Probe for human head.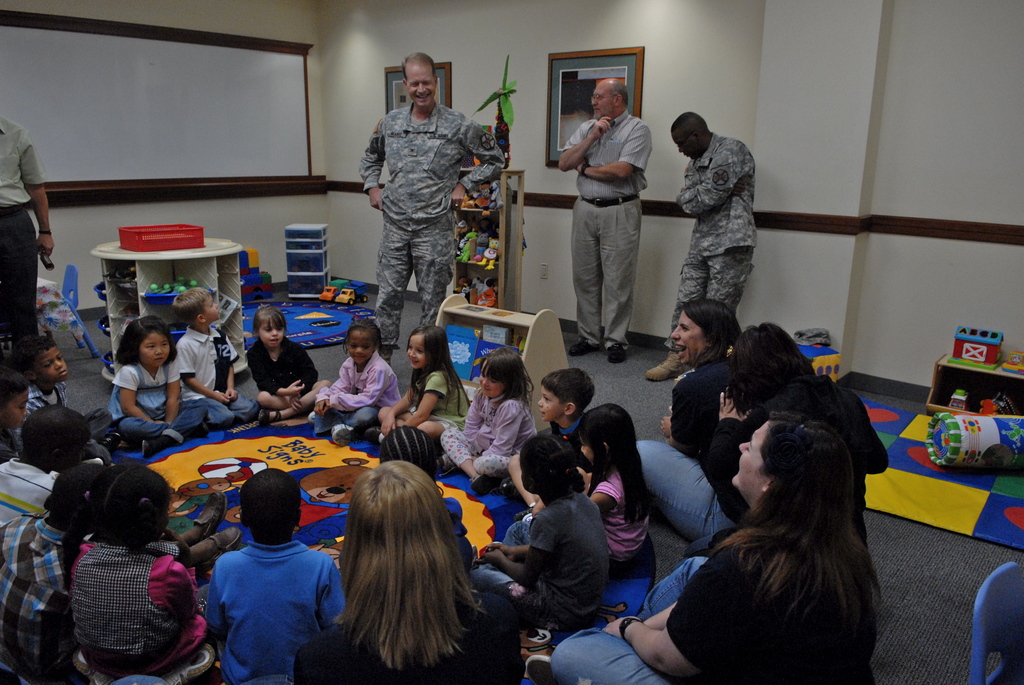
Probe result: (536,370,597,421).
